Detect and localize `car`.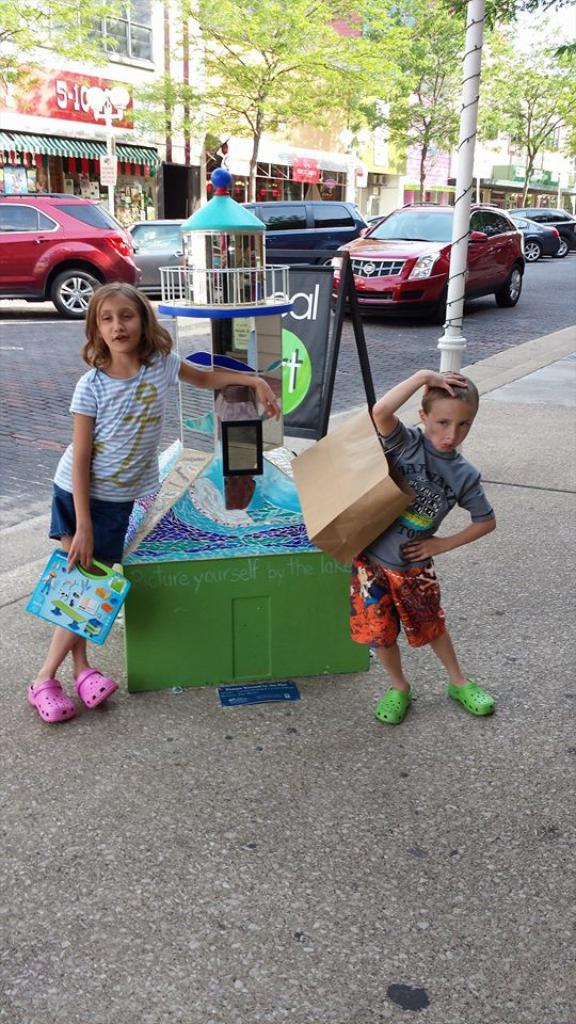
Localized at x1=518 y1=202 x2=575 y2=255.
